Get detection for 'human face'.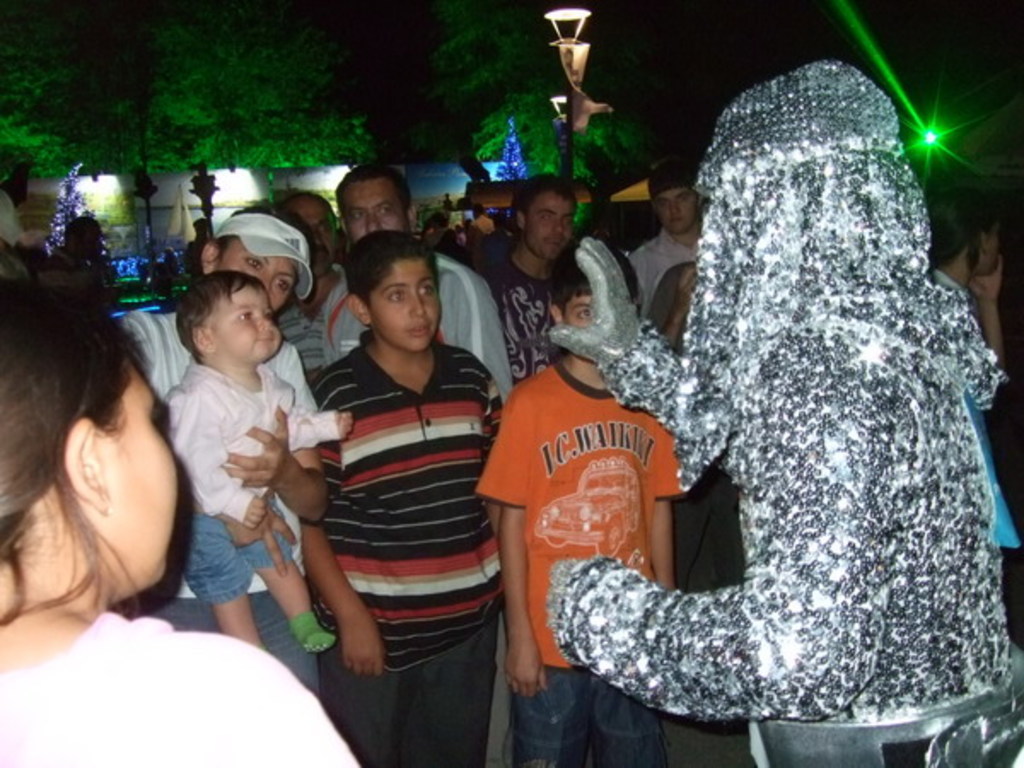
Detection: region(567, 294, 592, 333).
